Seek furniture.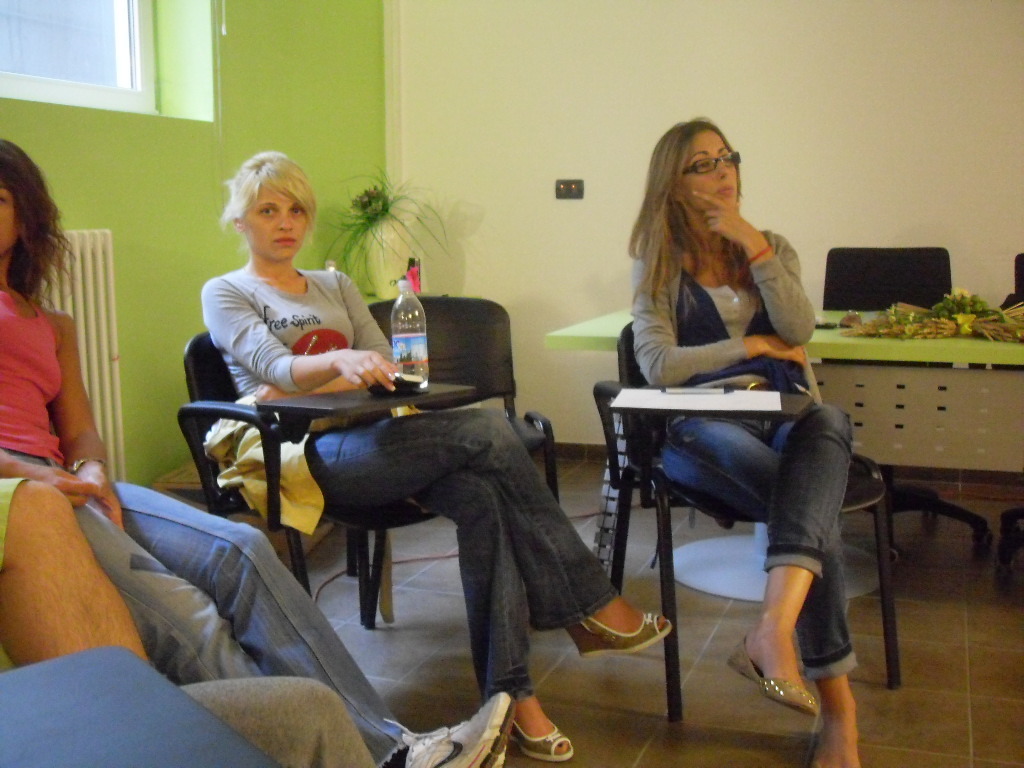
(x1=822, y1=248, x2=994, y2=554).
